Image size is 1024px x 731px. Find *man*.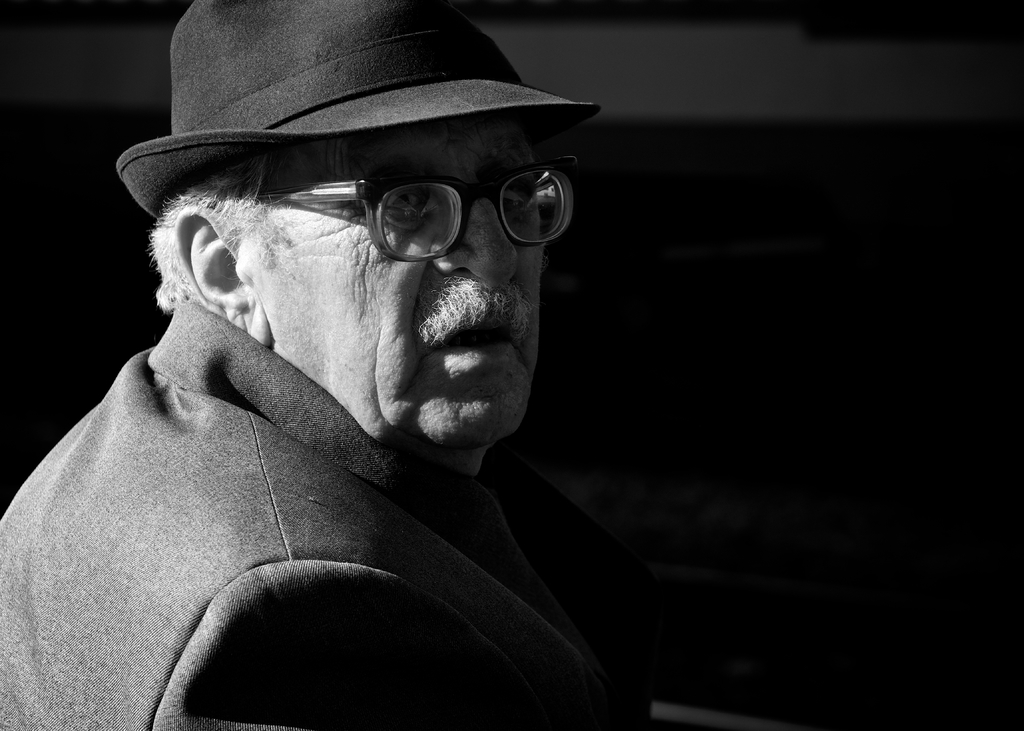
x1=0 y1=0 x2=737 y2=719.
